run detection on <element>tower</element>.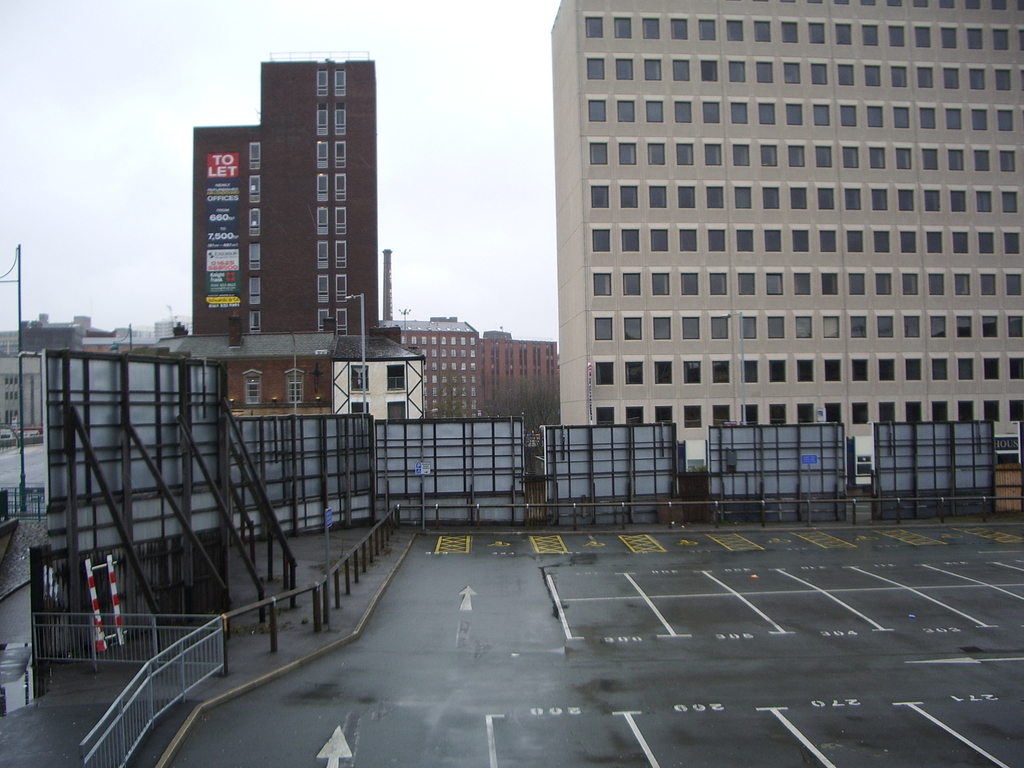
Result: [557, 0, 1023, 451].
